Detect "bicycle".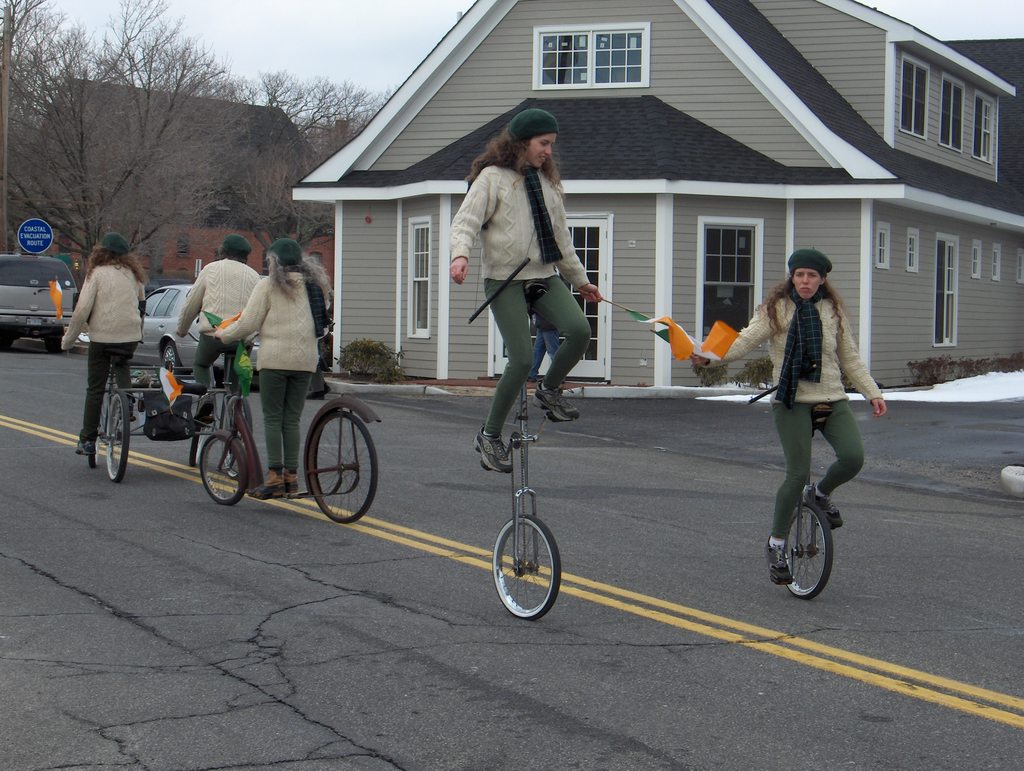
Detected at l=166, t=329, r=240, b=447.
